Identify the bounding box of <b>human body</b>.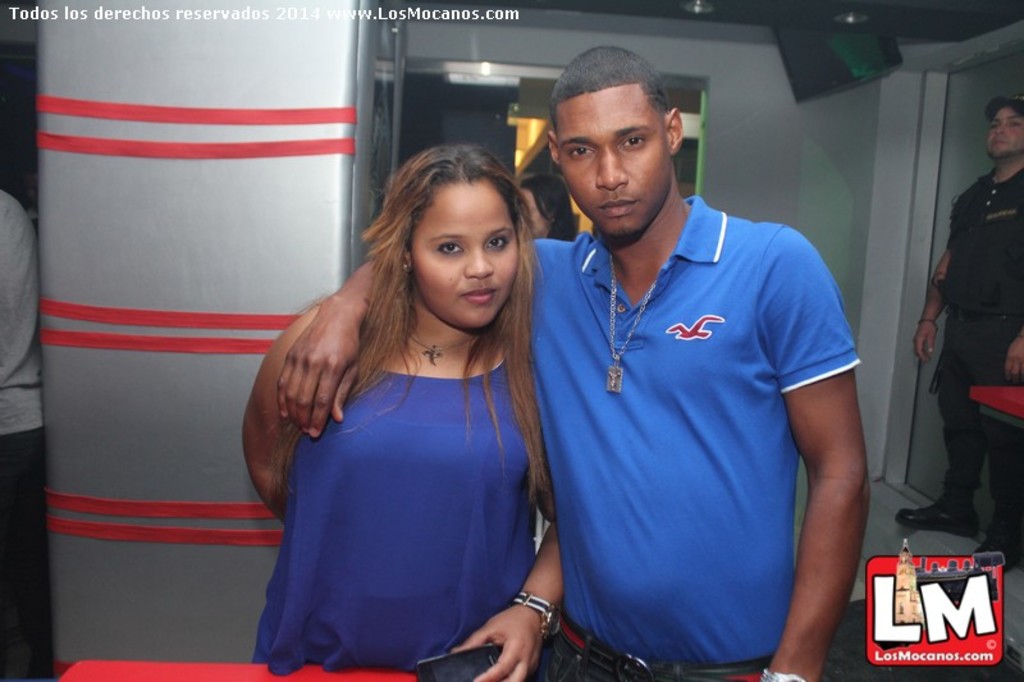
0 188 45 681.
